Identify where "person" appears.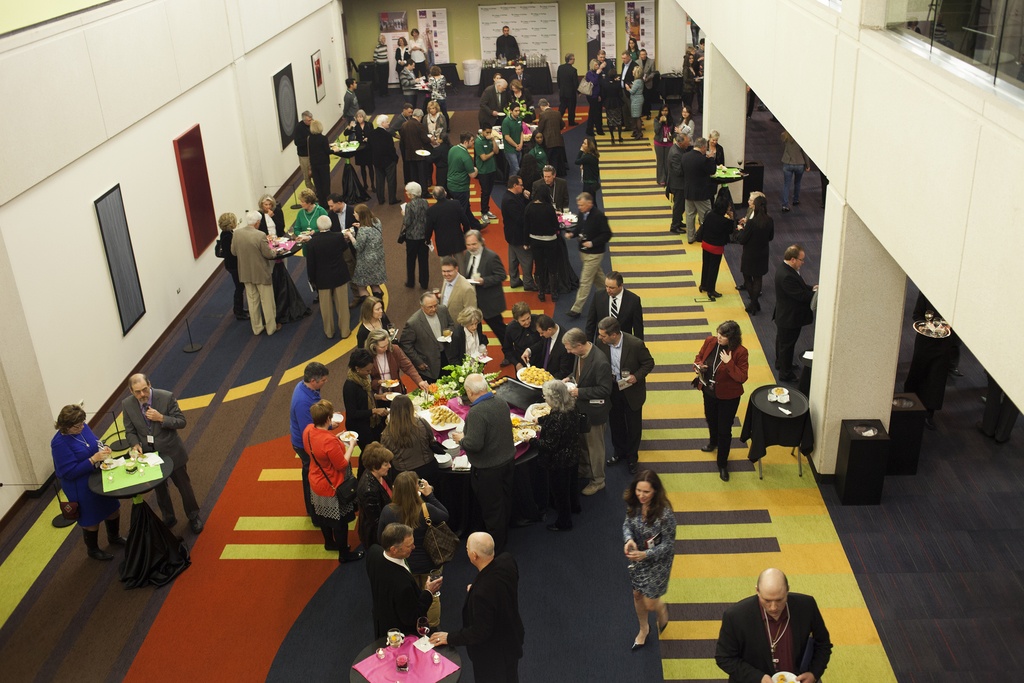
Appears at (691,318,749,482).
